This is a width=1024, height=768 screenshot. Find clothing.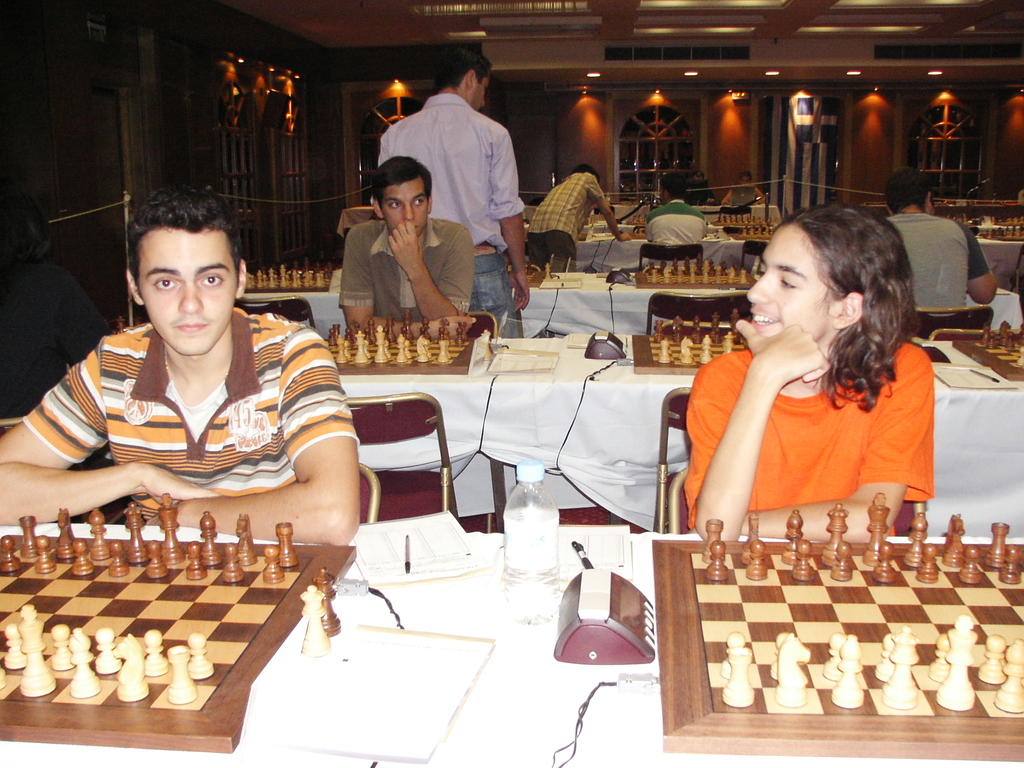
Bounding box: region(669, 322, 940, 535).
